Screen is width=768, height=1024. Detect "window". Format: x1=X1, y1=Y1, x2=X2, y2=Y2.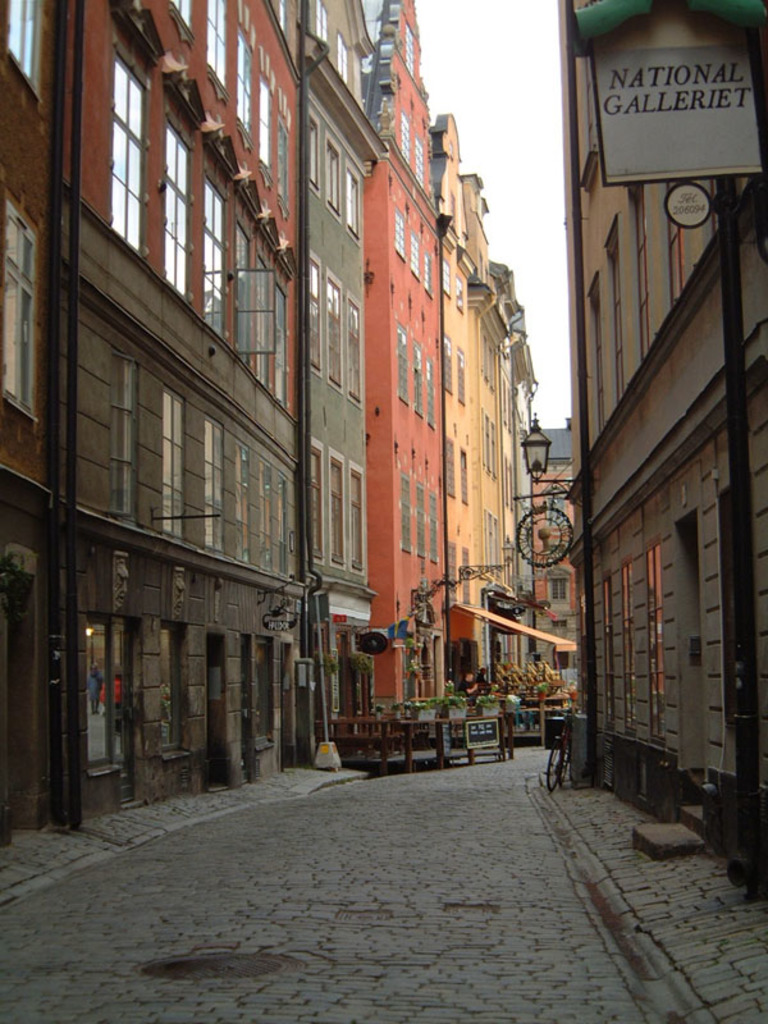
x1=204, y1=419, x2=224, y2=552.
